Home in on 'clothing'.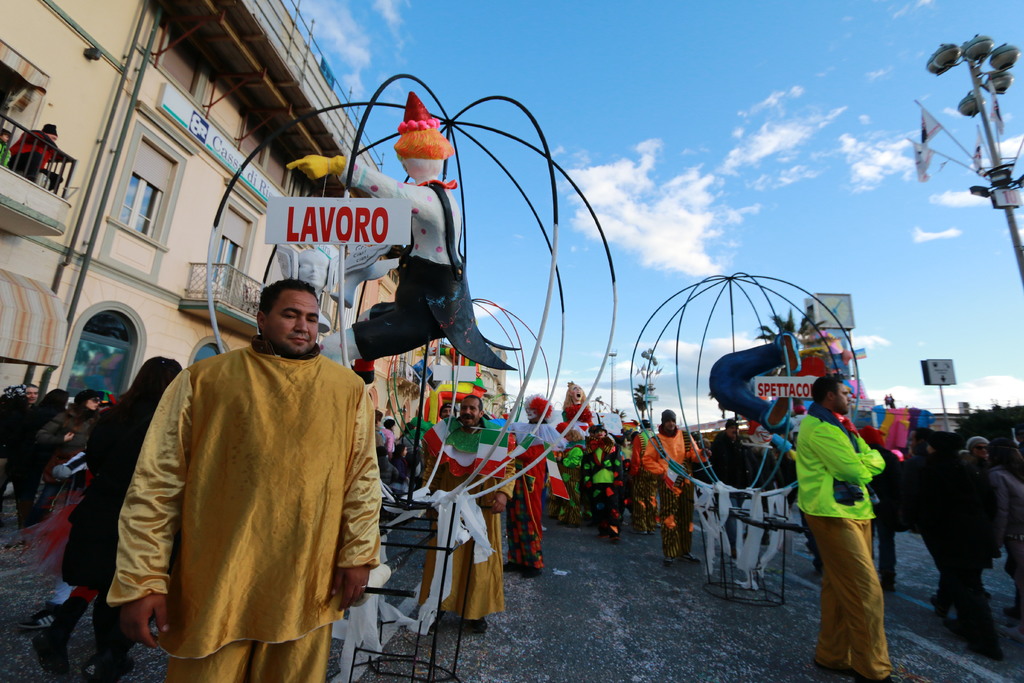
Homed in at (x1=797, y1=399, x2=885, y2=522).
